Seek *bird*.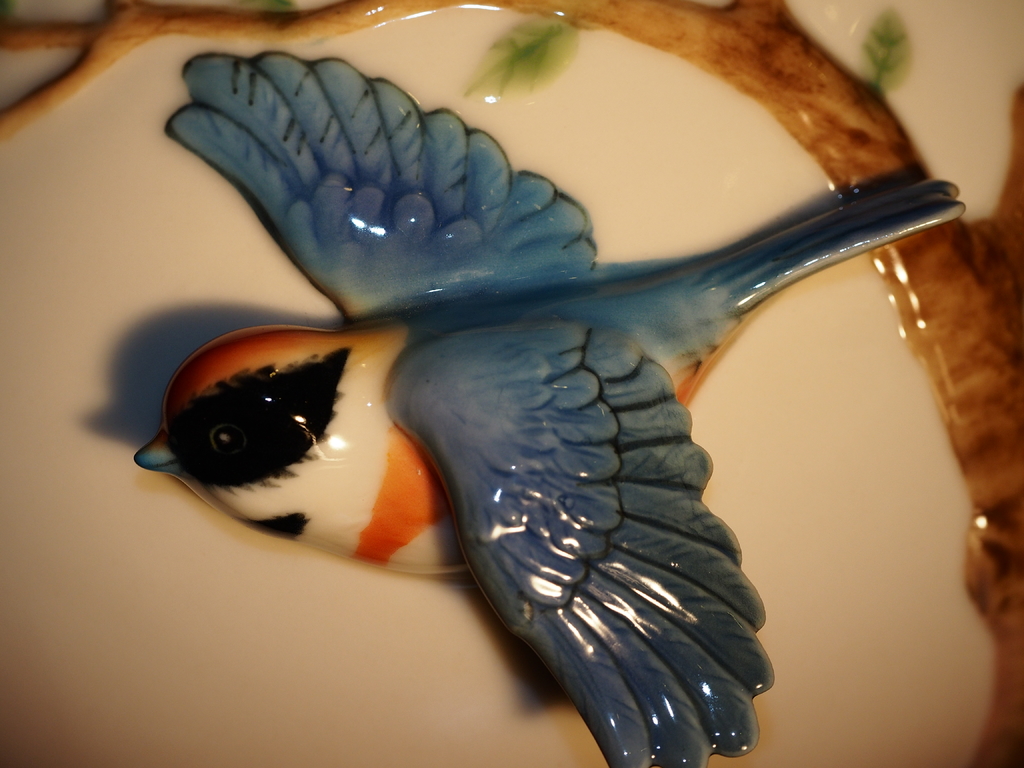
x1=168 y1=40 x2=989 y2=756.
